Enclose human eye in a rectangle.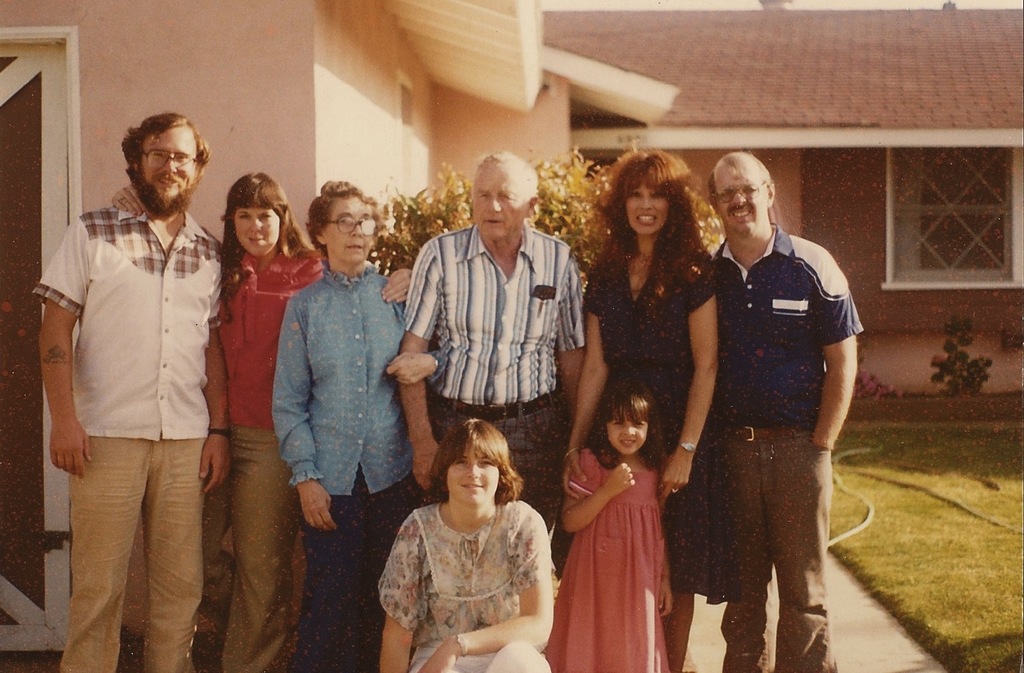
left=633, top=419, right=643, bottom=429.
